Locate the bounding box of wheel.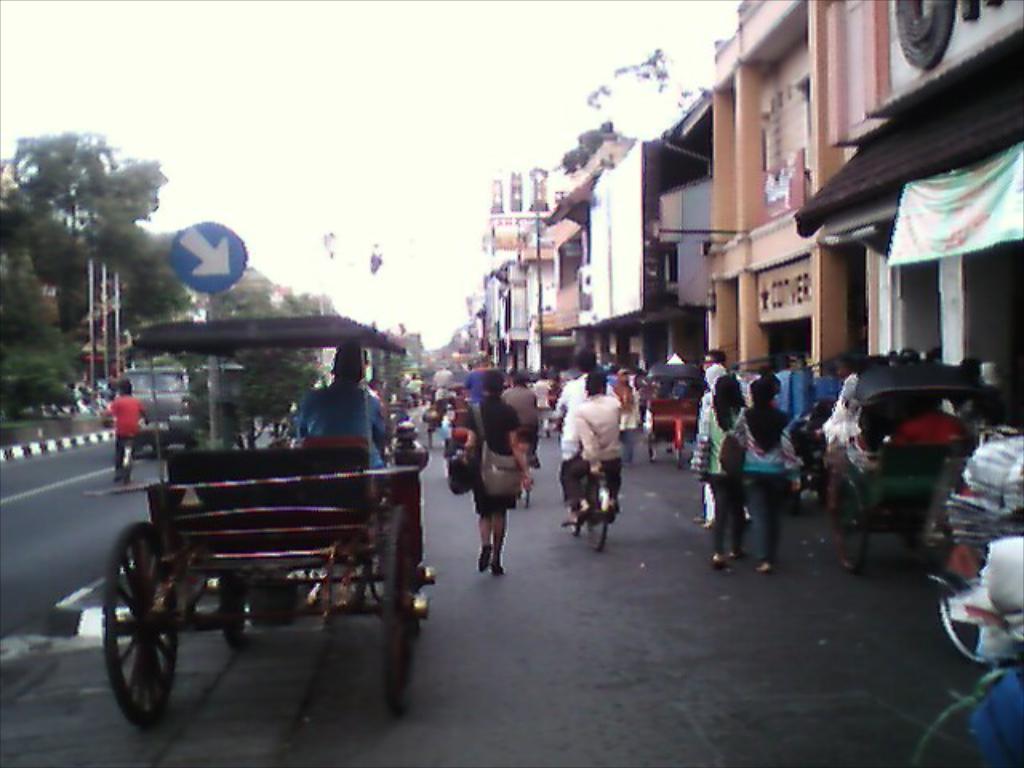
Bounding box: detection(104, 520, 189, 738).
